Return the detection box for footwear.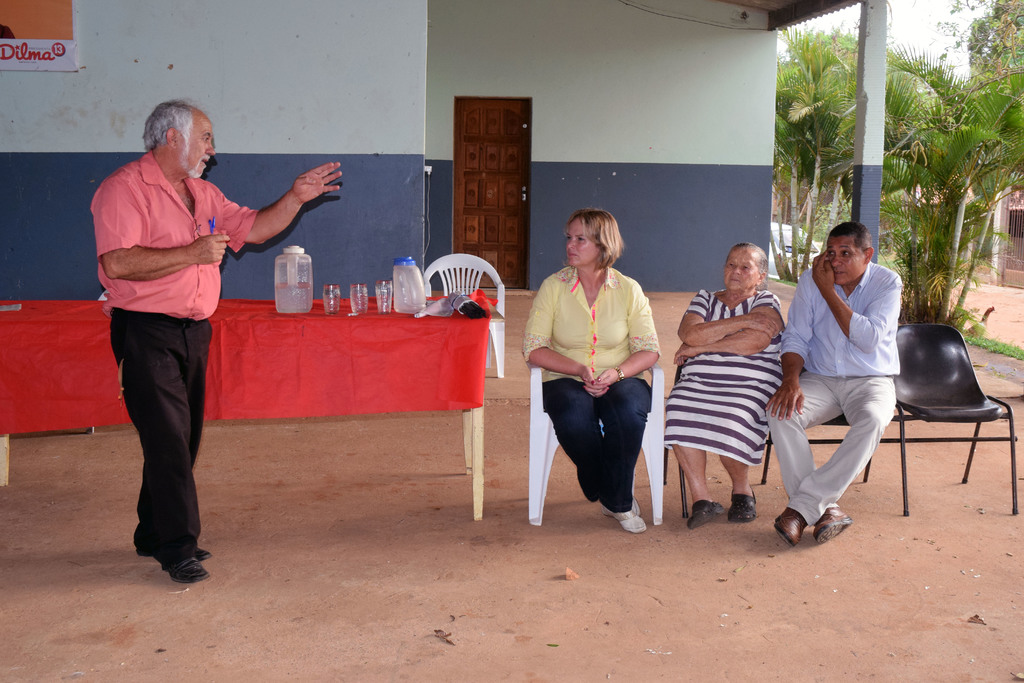
771 507 804 549.
